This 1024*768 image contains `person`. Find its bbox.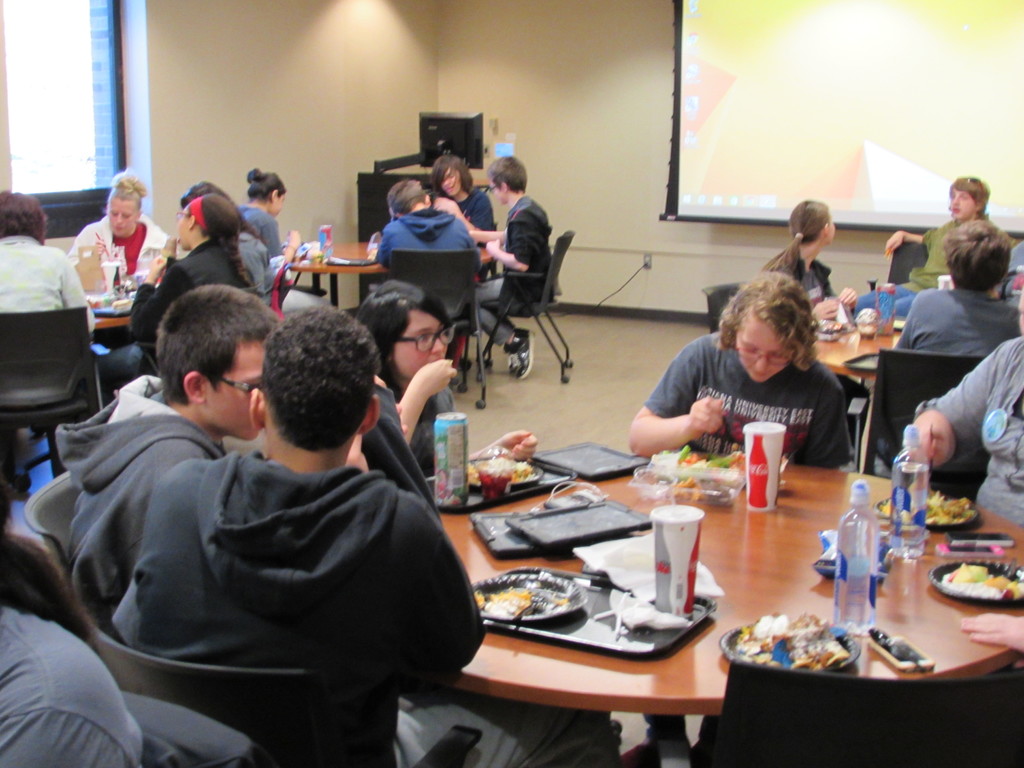
locate(746, 189, 845, 316).
